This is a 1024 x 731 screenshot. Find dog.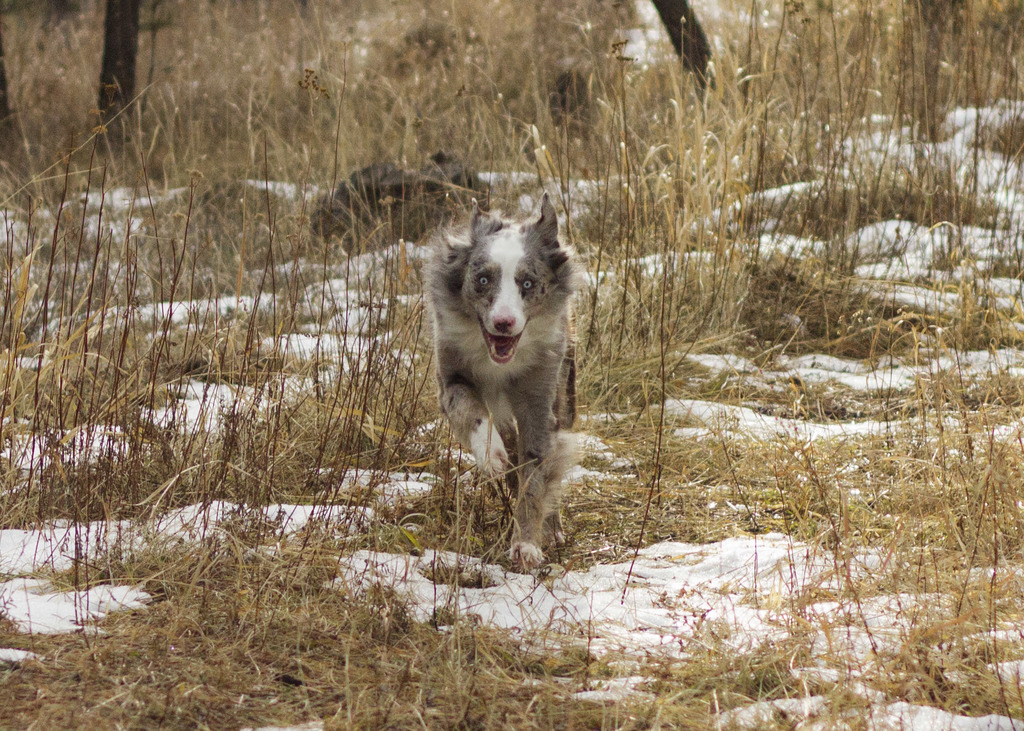
Bounding box: BBox(423, 191, 593, 569).
